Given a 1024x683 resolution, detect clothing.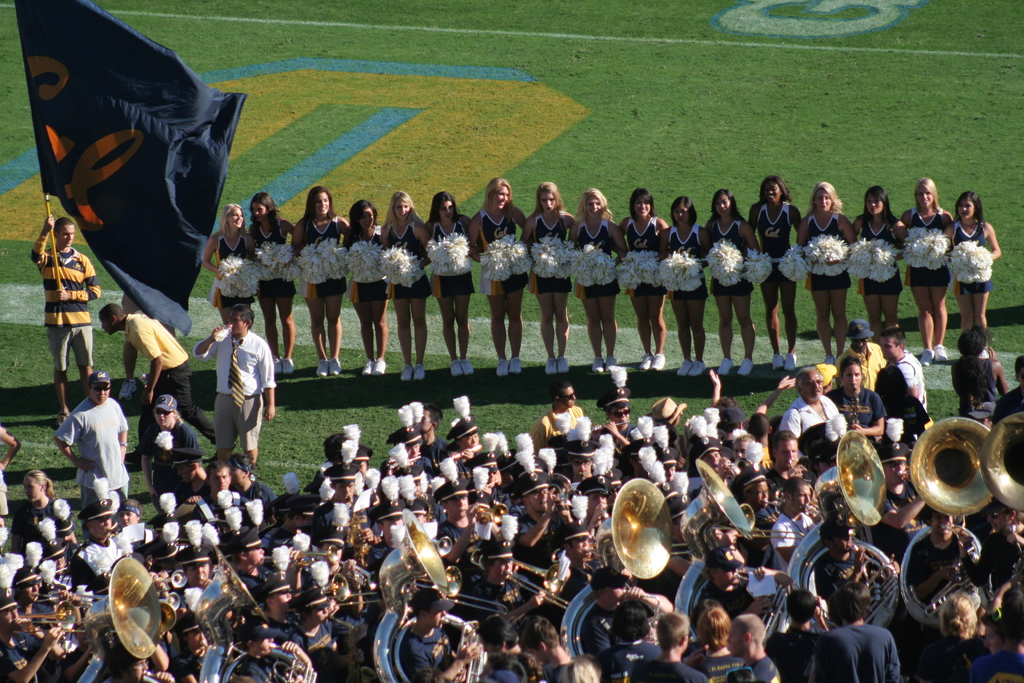
[4,624,50,682].
